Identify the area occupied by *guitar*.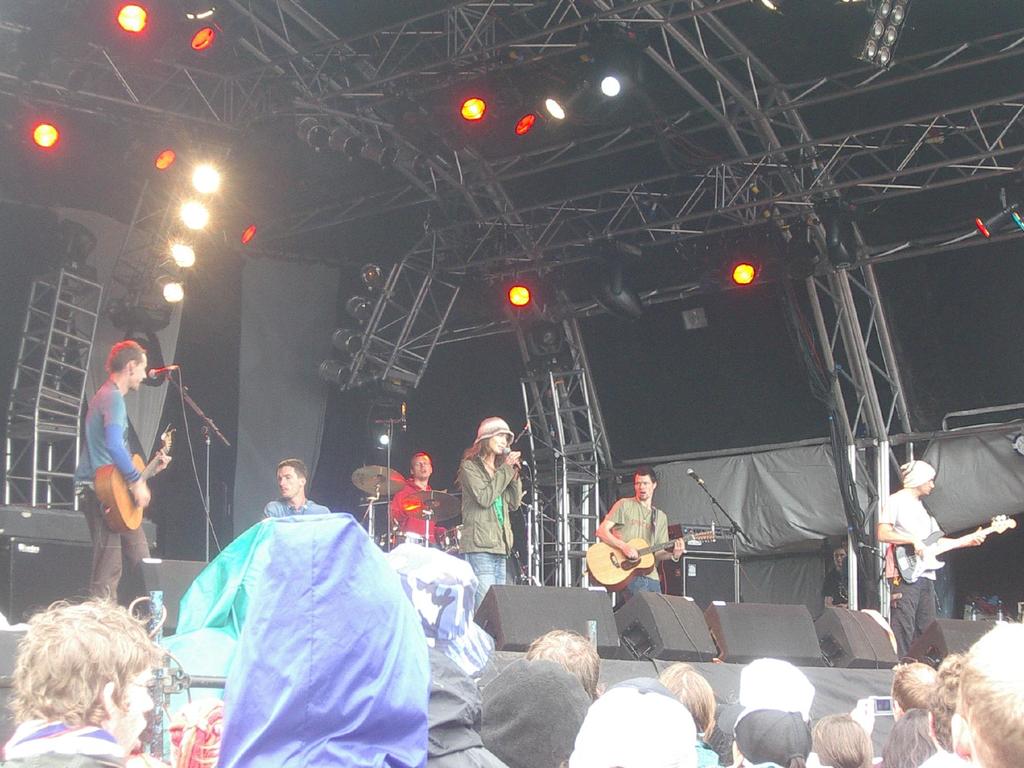
Area: select_region(892, 514, 1016, 584).
